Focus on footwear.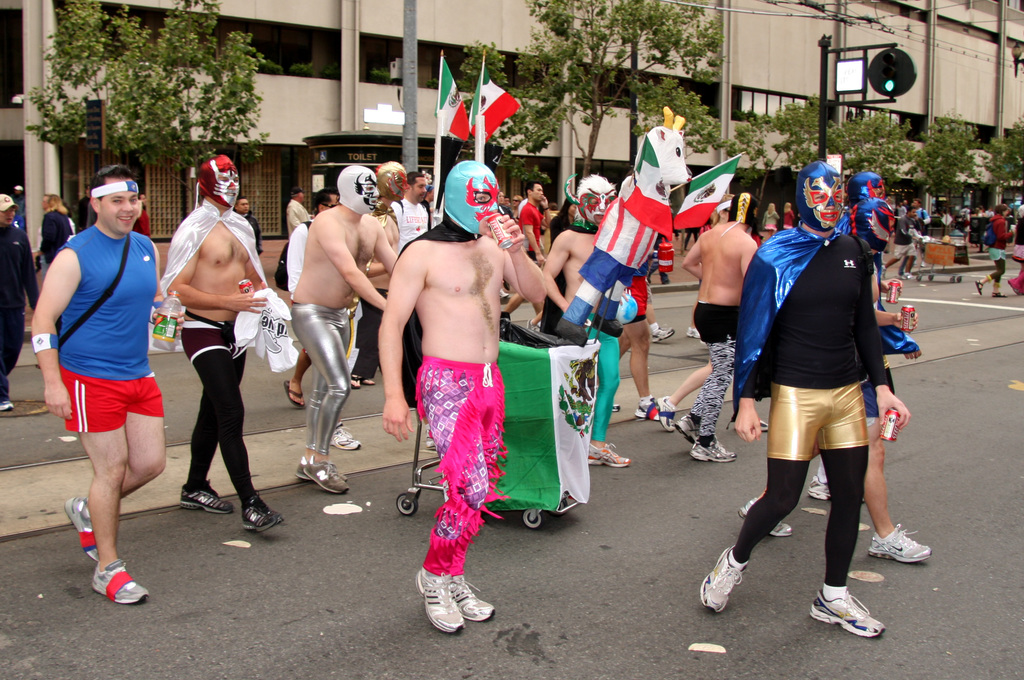
Focused at (x1=819, y1=588, x2=897, y2=650).
